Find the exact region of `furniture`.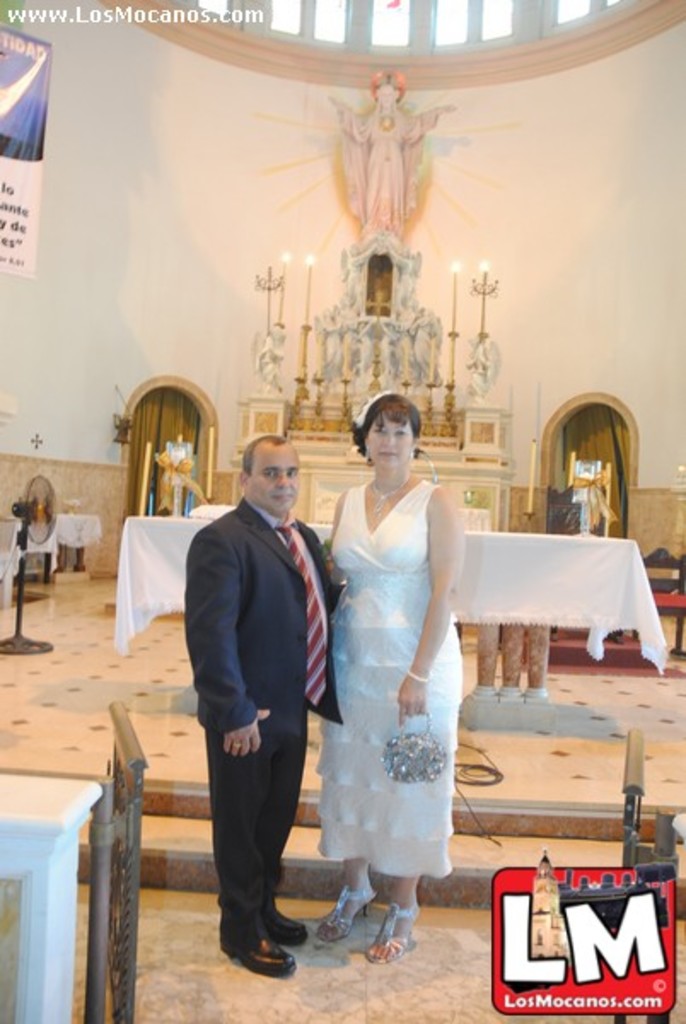
Exact region: bbox=(109, 507, 667, 700).
